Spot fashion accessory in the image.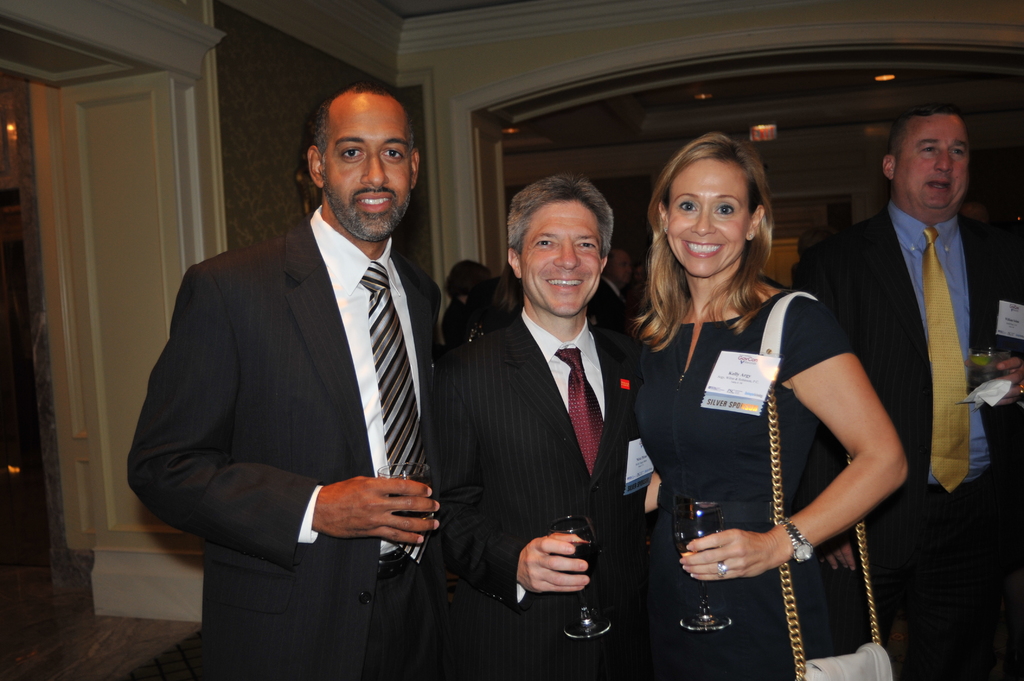
fashion accessory found at bbox=(779, 515, 808, 558).
